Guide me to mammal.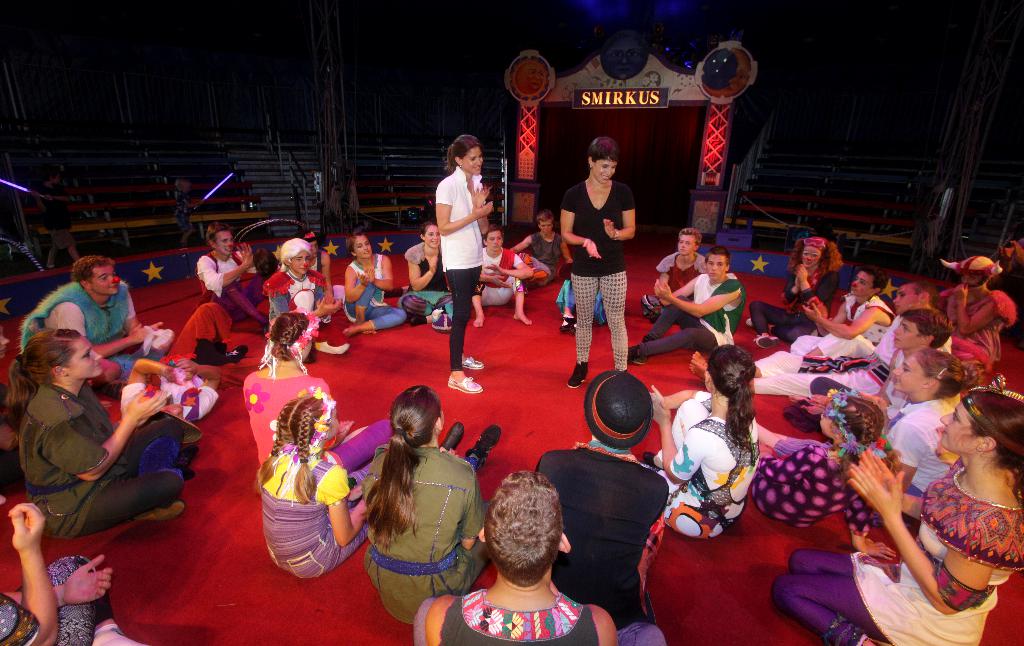
Guidance: bbox=(242, 306, 397, 479).
